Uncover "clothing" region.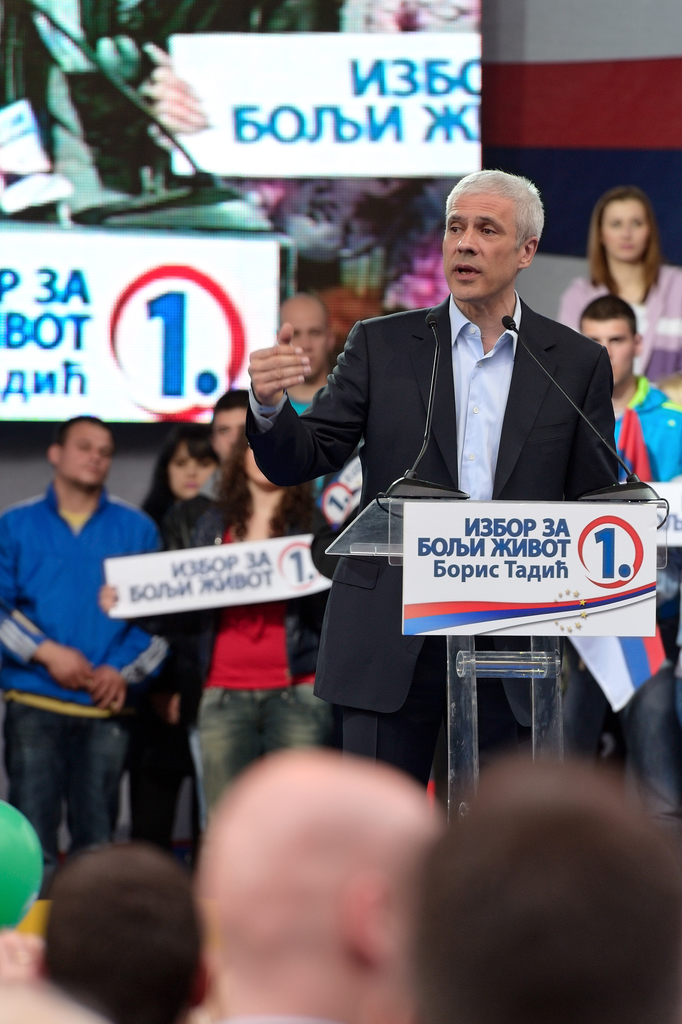
Uncovered: locate(245, 288, 612, 792).
